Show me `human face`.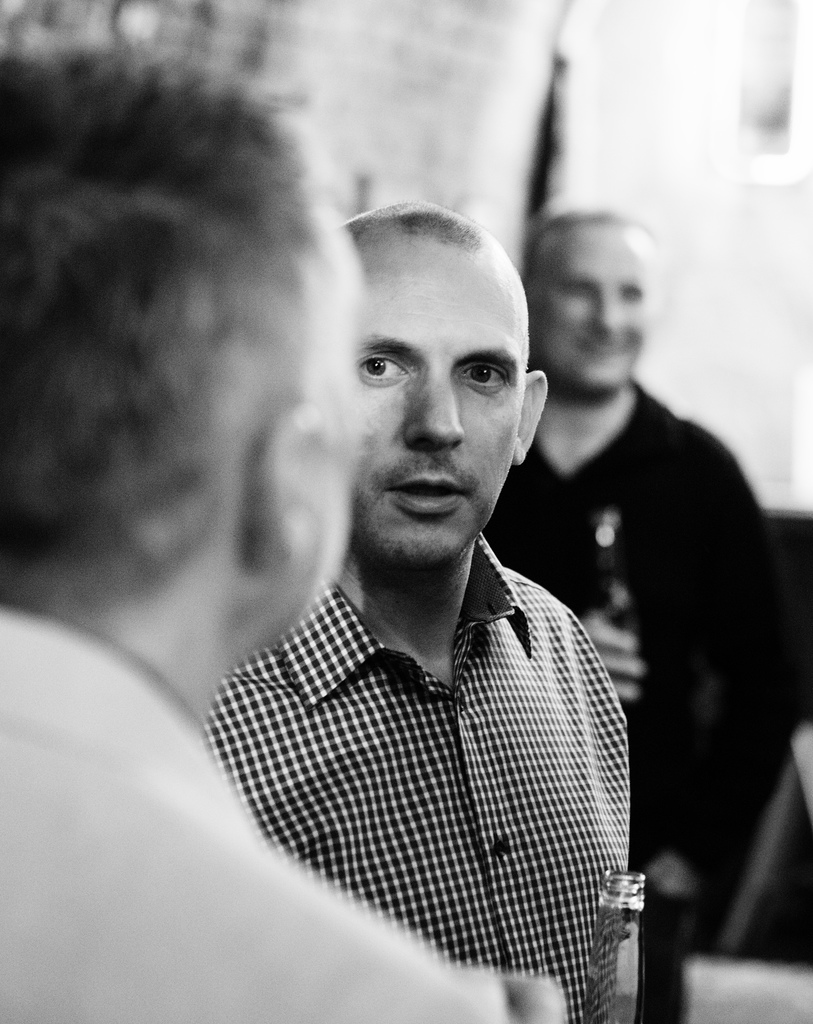
`human face` is here: bbox=[360, 269, 525, 570].
